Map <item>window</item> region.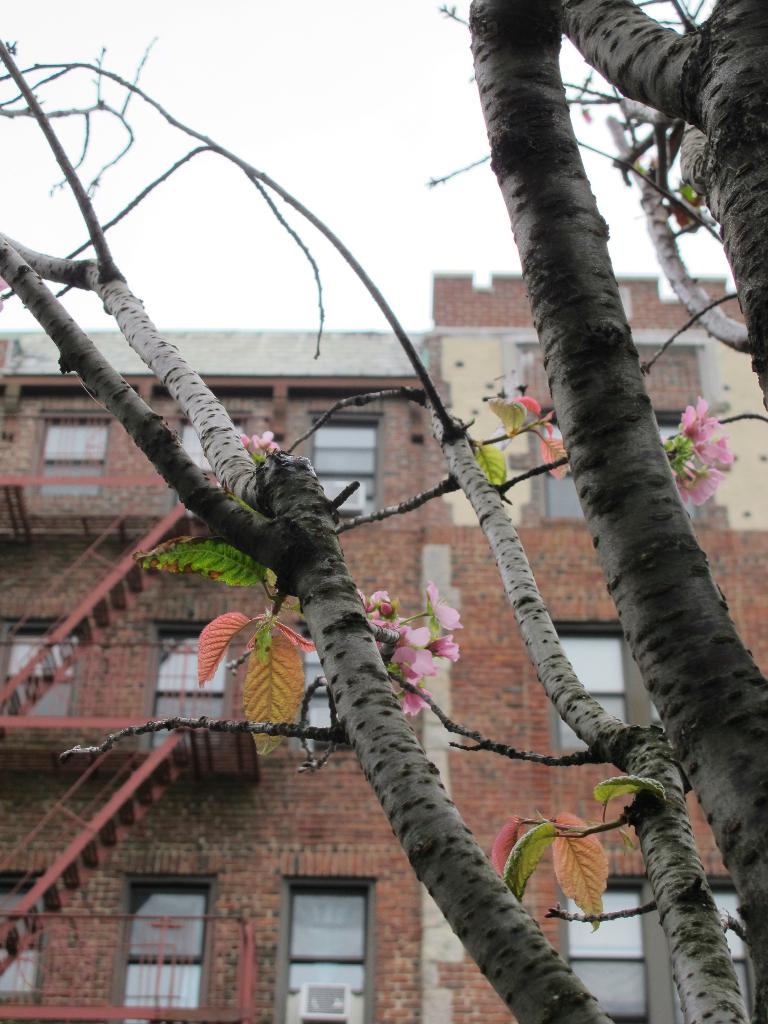
Mapped to (310,412,380,518).
